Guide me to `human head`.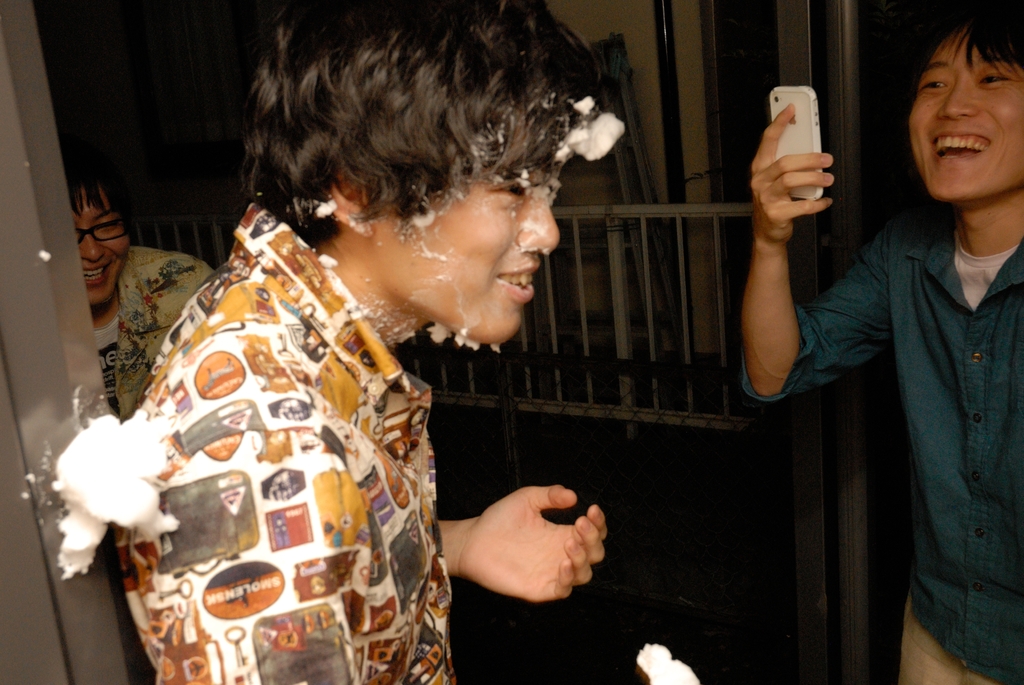
Guidance: [905,6,1023,213].
